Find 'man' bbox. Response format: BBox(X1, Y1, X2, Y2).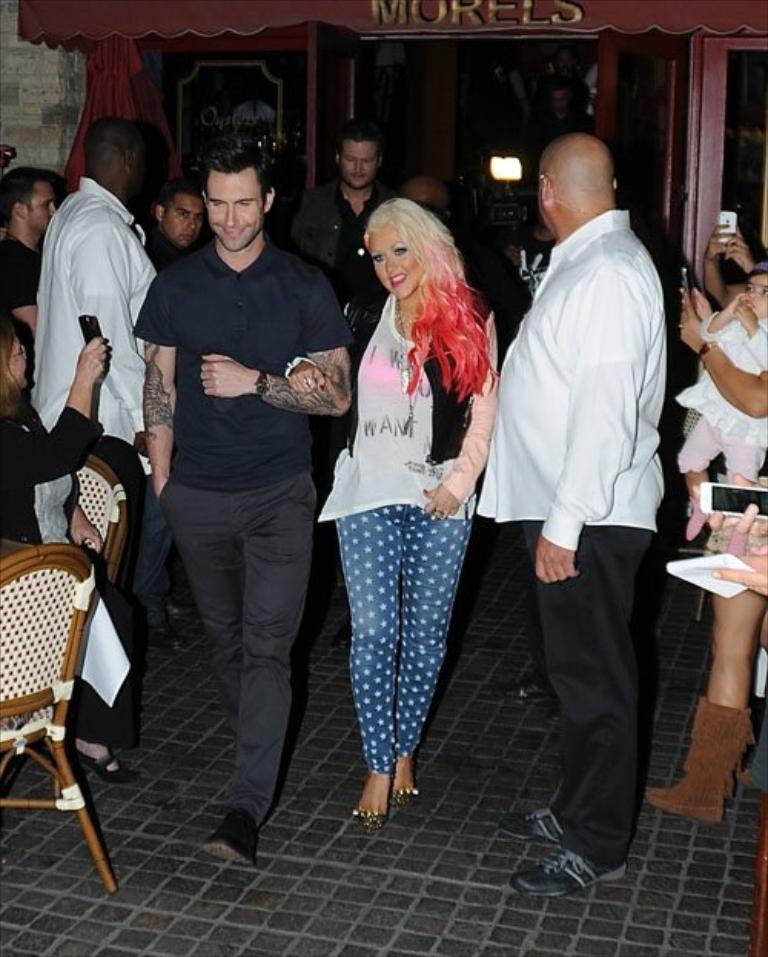
BBox(0, 164, 57, 335).
